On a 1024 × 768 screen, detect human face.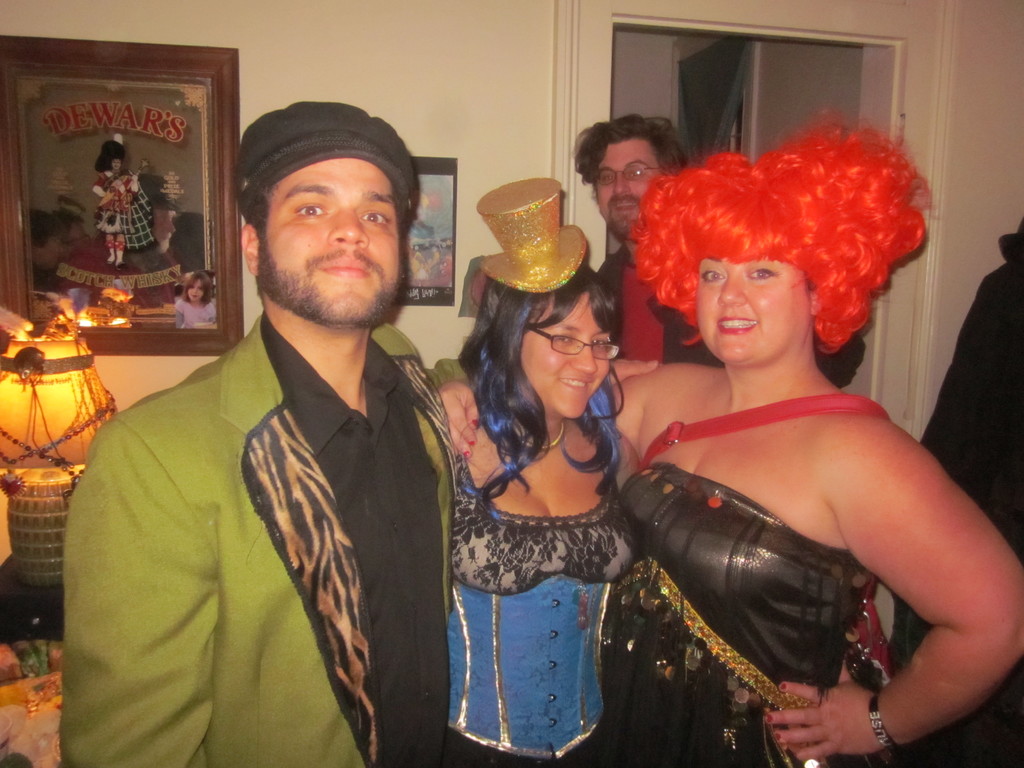
region(522, 291, 612, 420).
